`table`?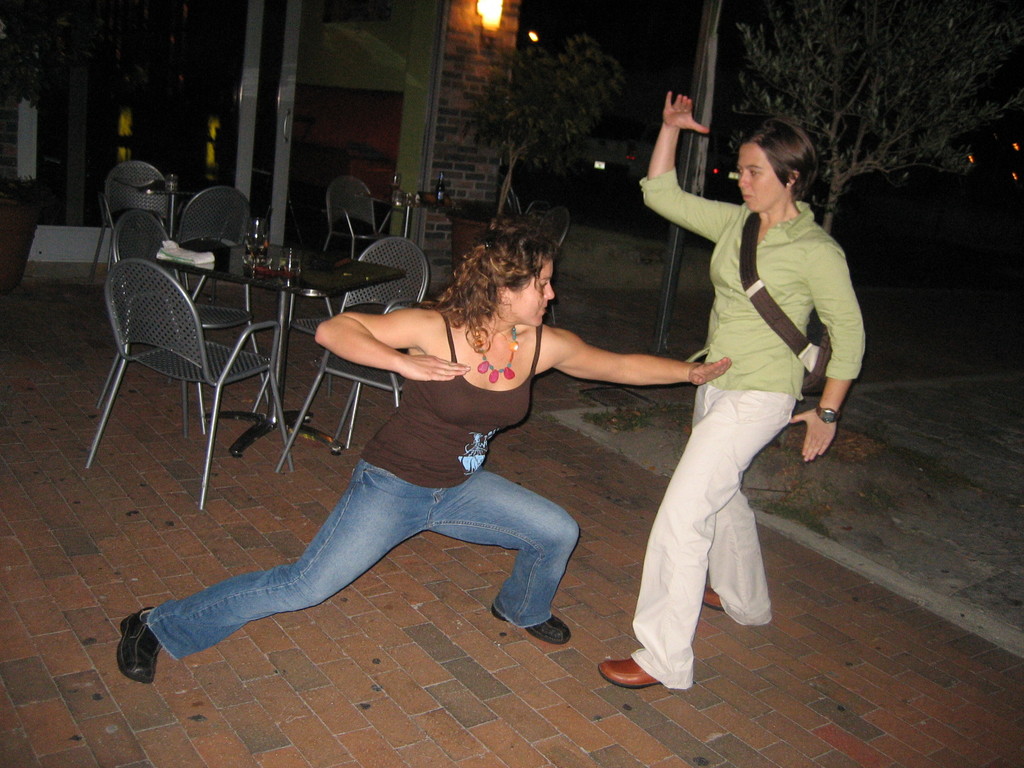
[149,225,403,458]
